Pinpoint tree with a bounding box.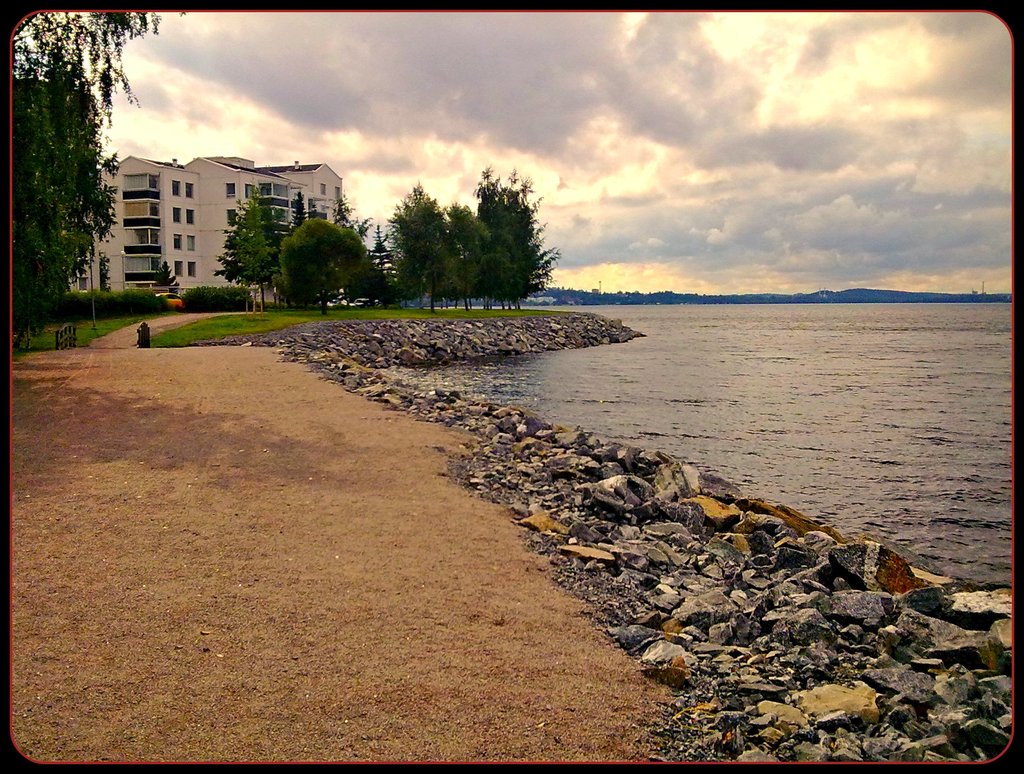
rect(211, 184, 287, 306).
